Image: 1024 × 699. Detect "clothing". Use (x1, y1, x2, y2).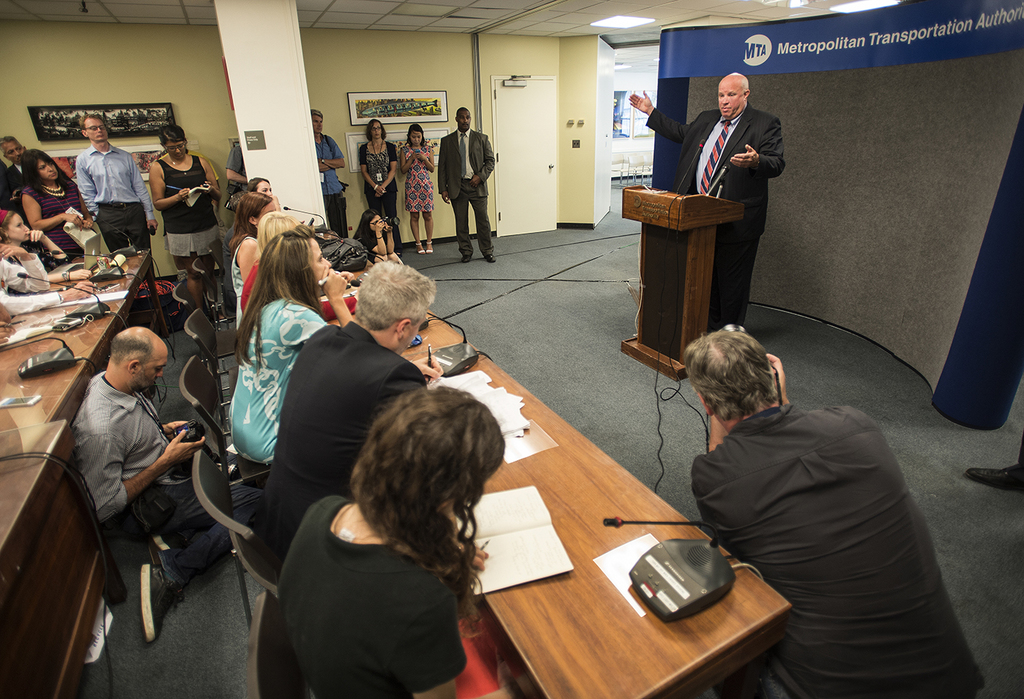
(257, 492, 511, 682).
